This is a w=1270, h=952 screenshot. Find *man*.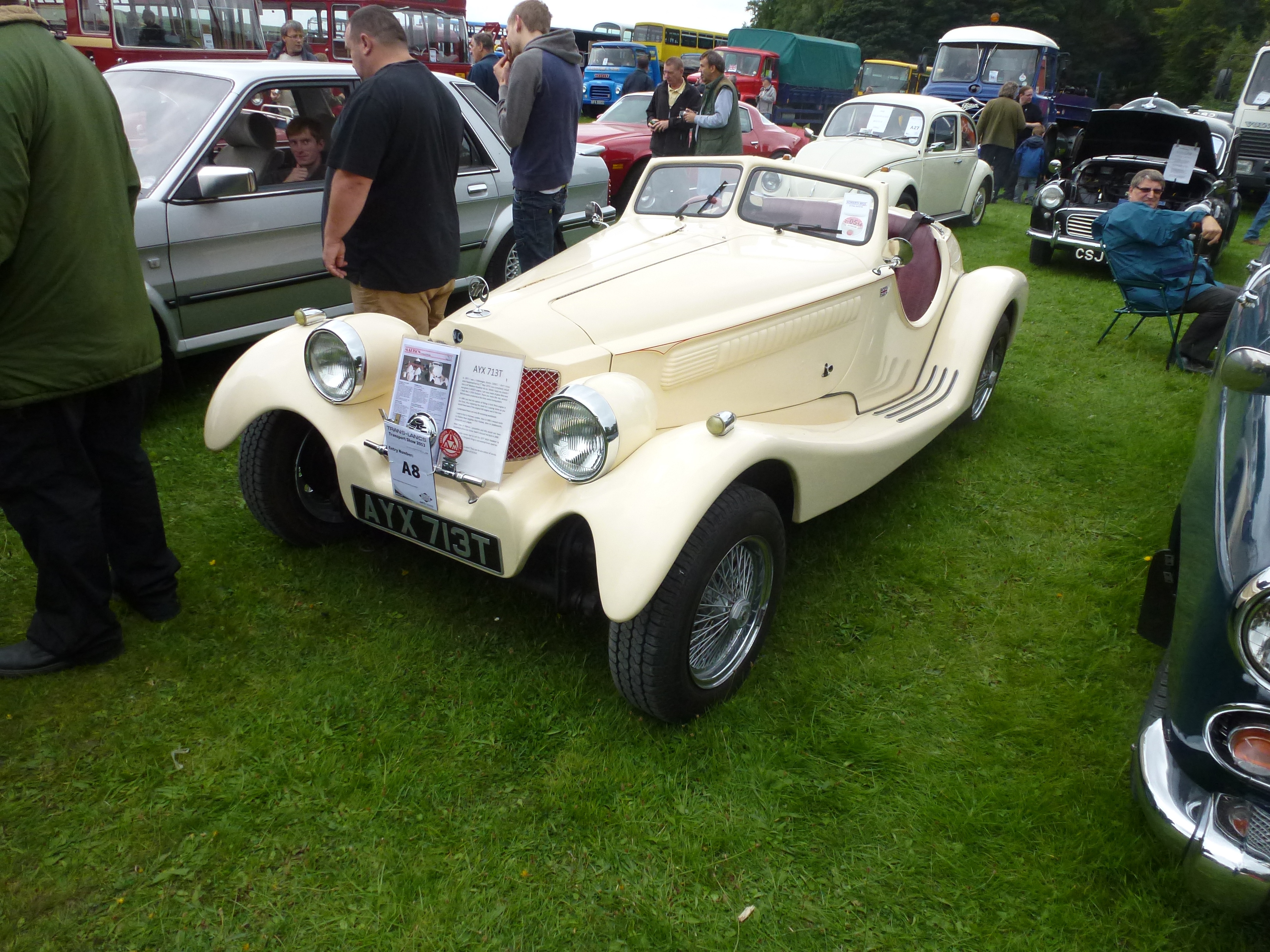
Bounding box: bbox(78, 35, 96, 53).
